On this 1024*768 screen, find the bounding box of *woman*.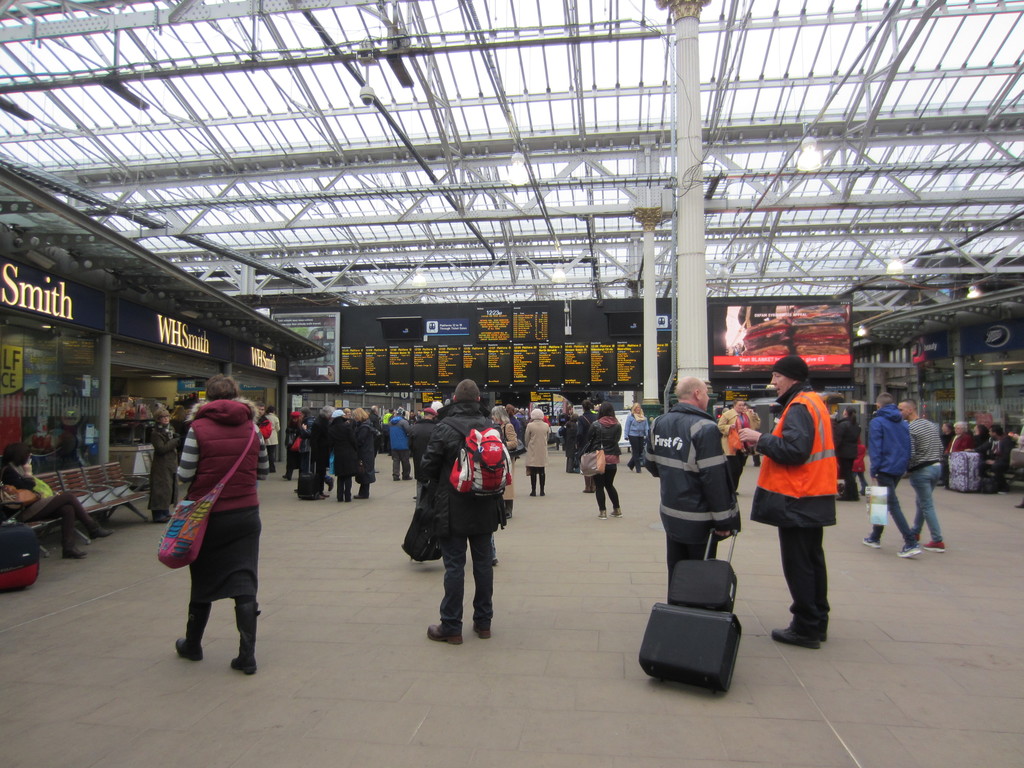
Bounding box: 563/412/579/473.
